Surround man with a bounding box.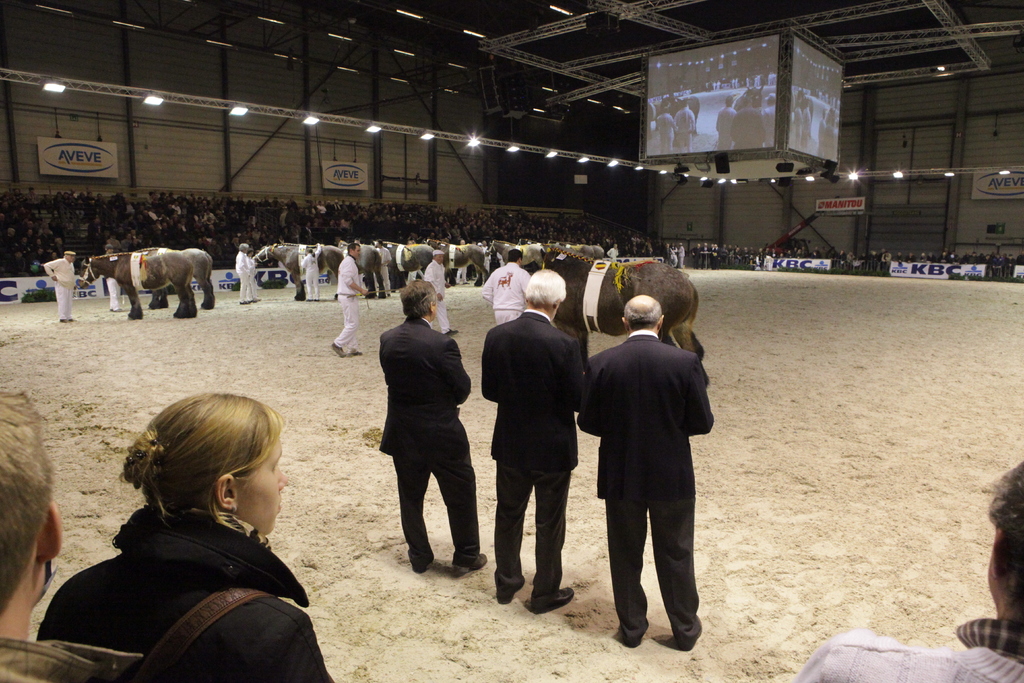
Rect(0, 392, 140, 682).
